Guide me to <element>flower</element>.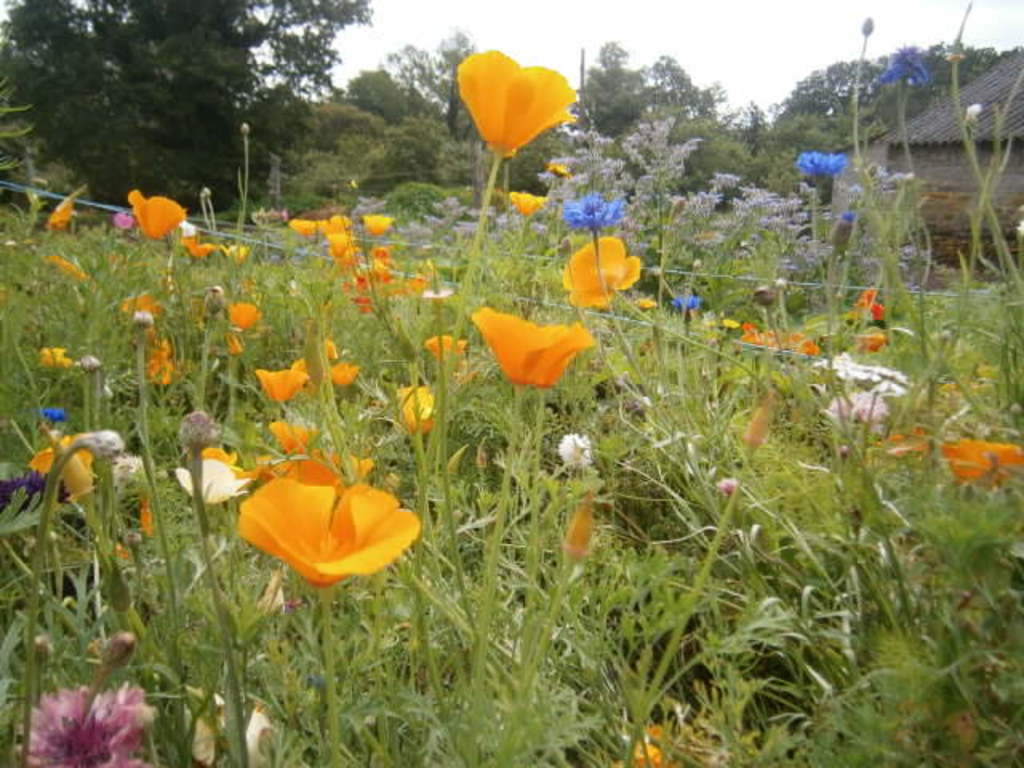
Guidance: bbox=[122, 187, 187, 246].
